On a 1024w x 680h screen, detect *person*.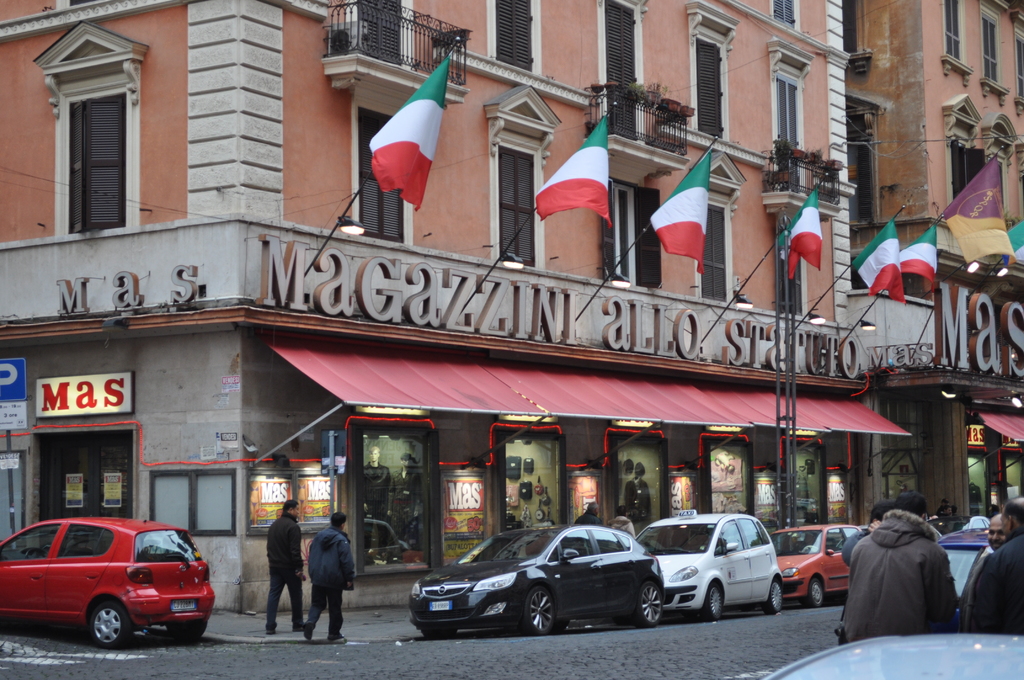
select_region(300, 513, 354, 644).
